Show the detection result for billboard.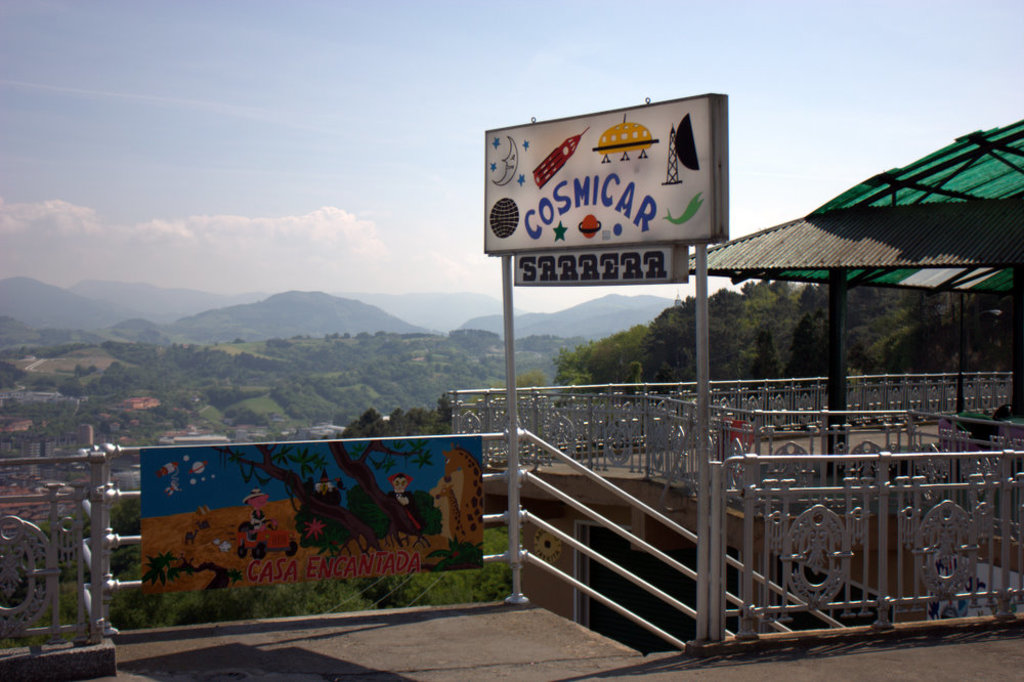
bbox=(137, 433, 489, 589).
